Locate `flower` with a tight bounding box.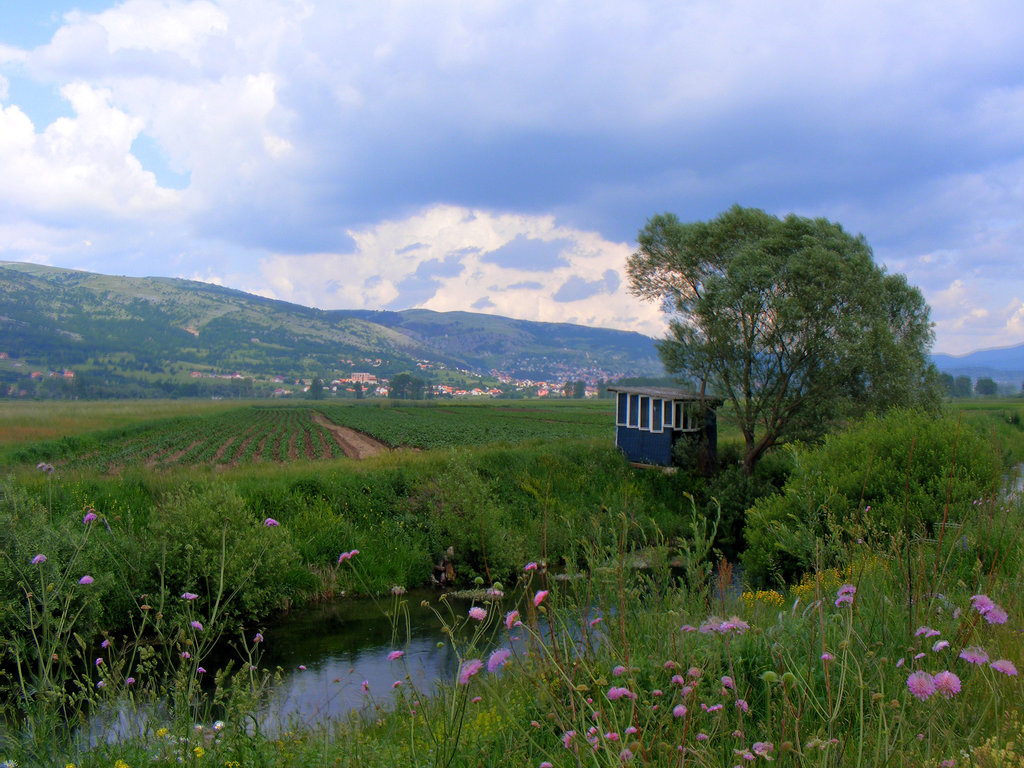
rect(29, 553, 50, 567).
